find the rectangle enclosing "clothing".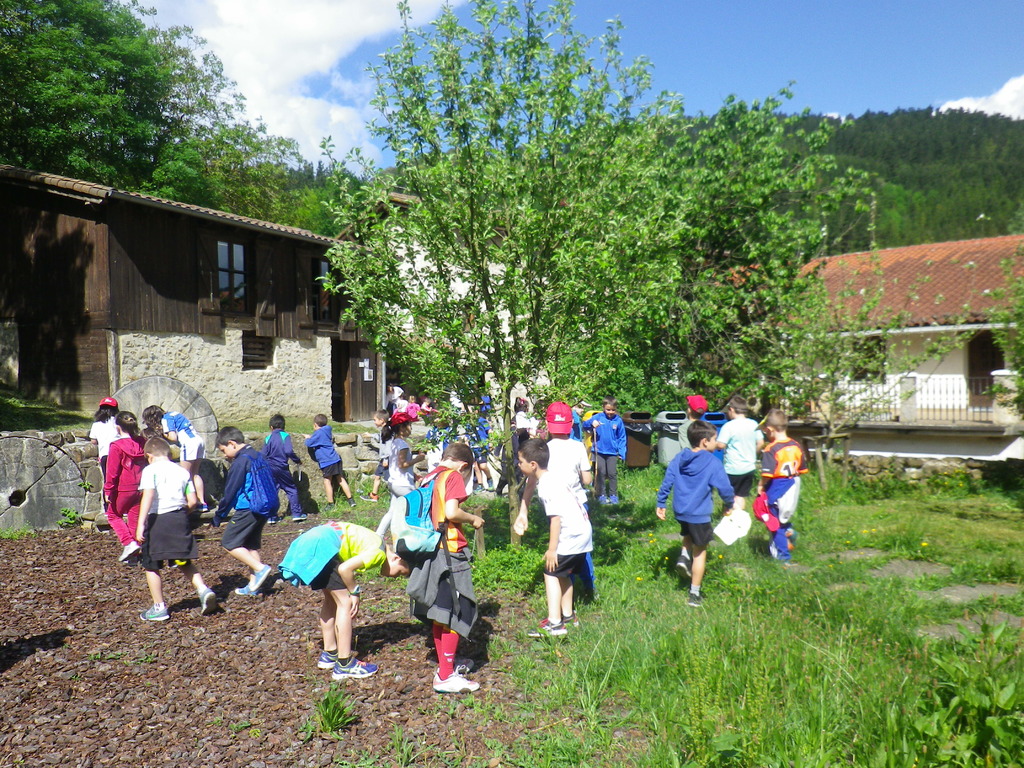
Rect(269, 525, 379, 599).
